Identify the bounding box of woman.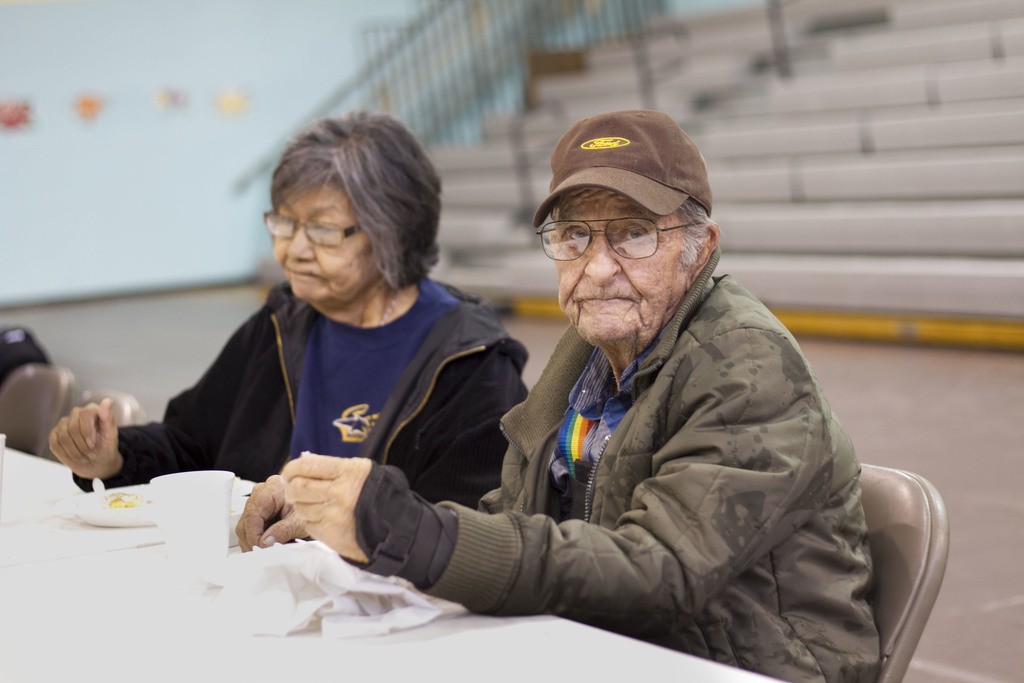
l=45, t=113, r=537, b=554.
